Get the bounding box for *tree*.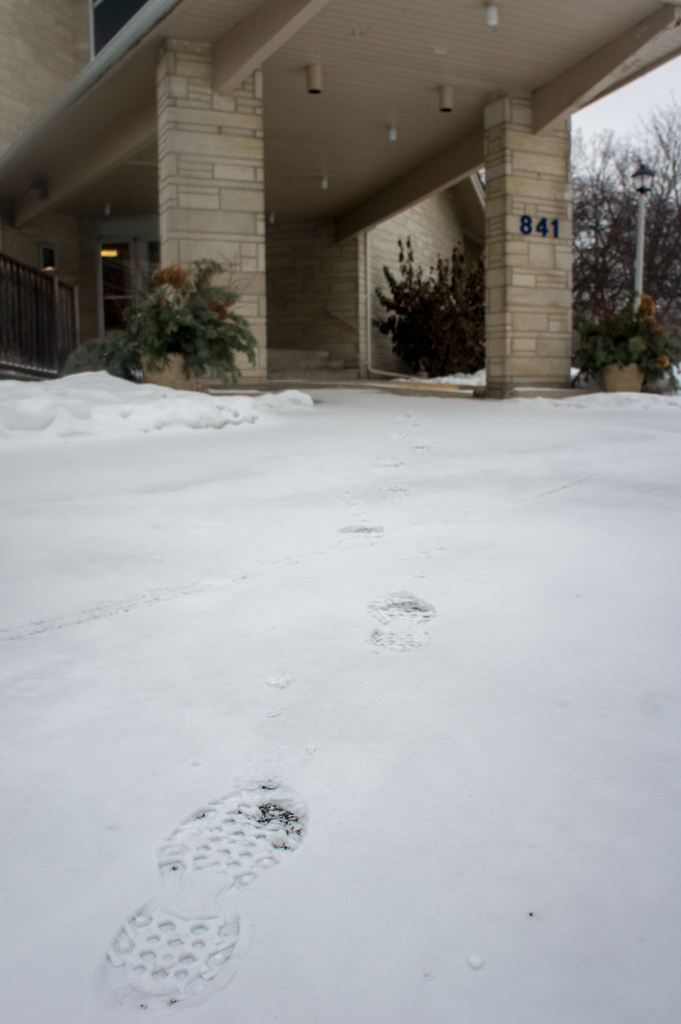
locate(457, 60, 680, 431).
